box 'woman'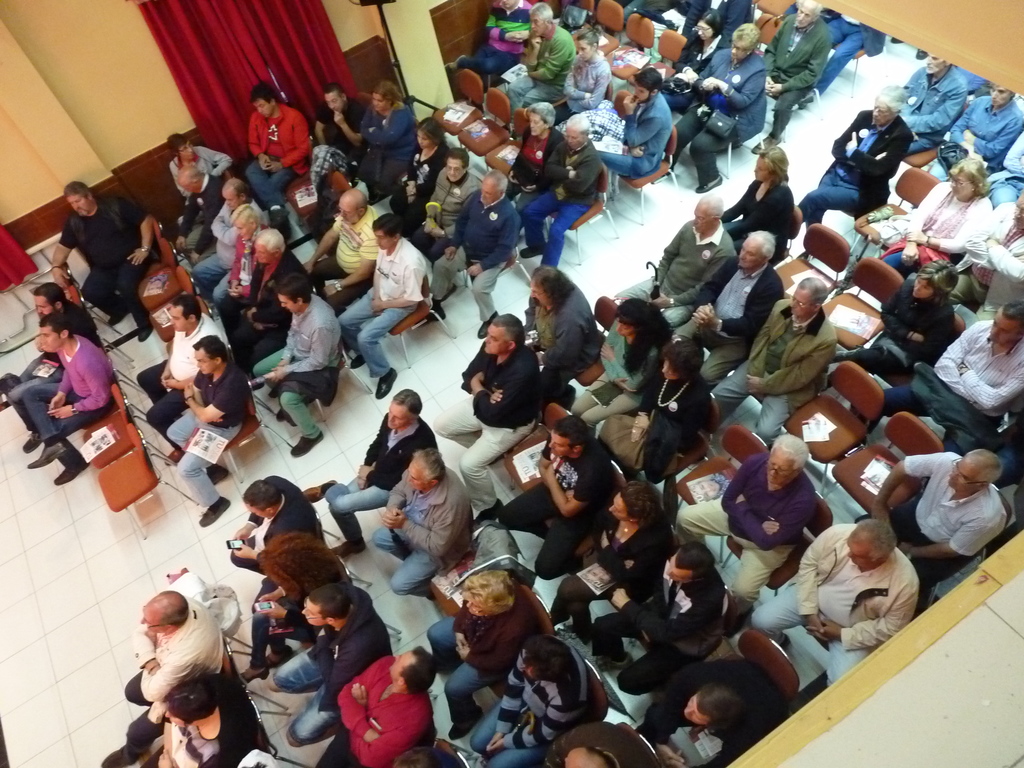
locate(236, 534, 349, 686)
